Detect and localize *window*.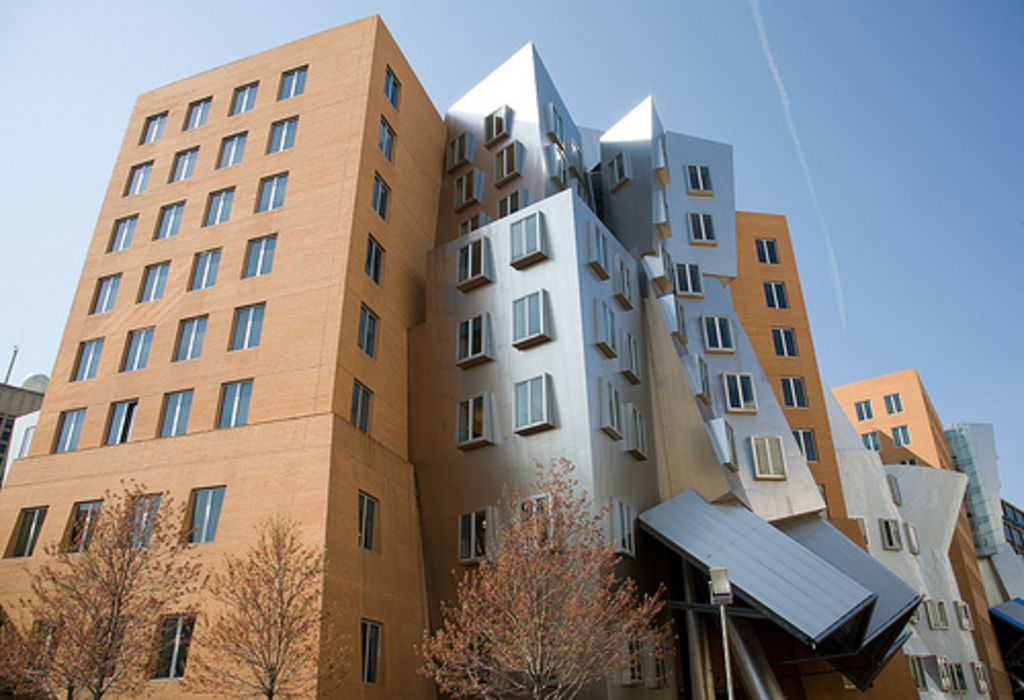
Localized at <bbox>922, 598, 952, 628</bbox>.
